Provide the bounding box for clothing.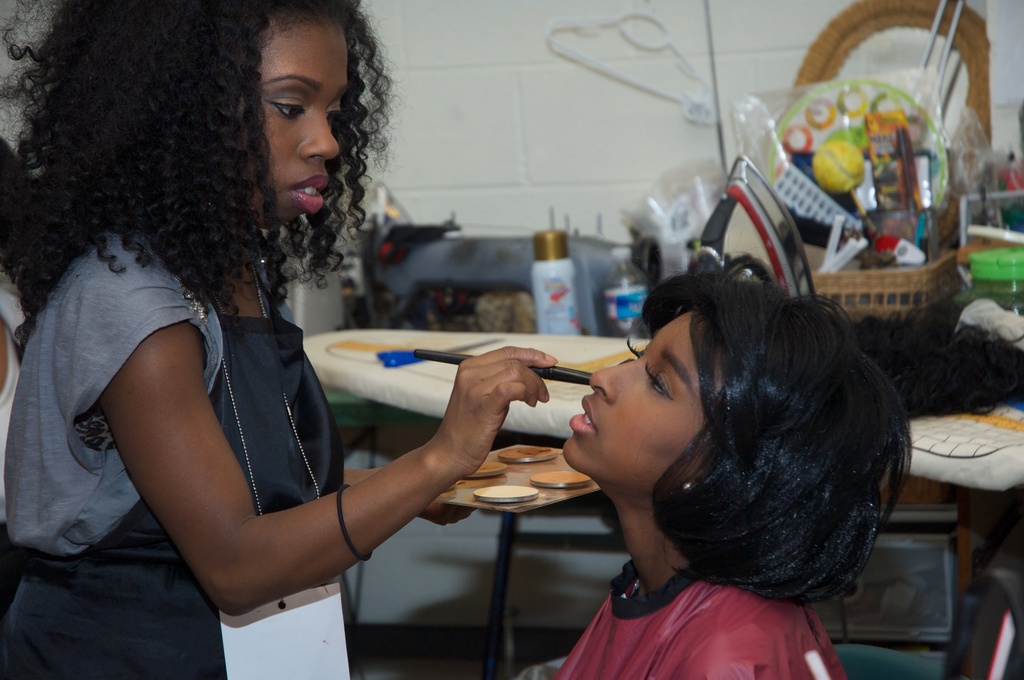
select_region(3, 227, 327, 559).
